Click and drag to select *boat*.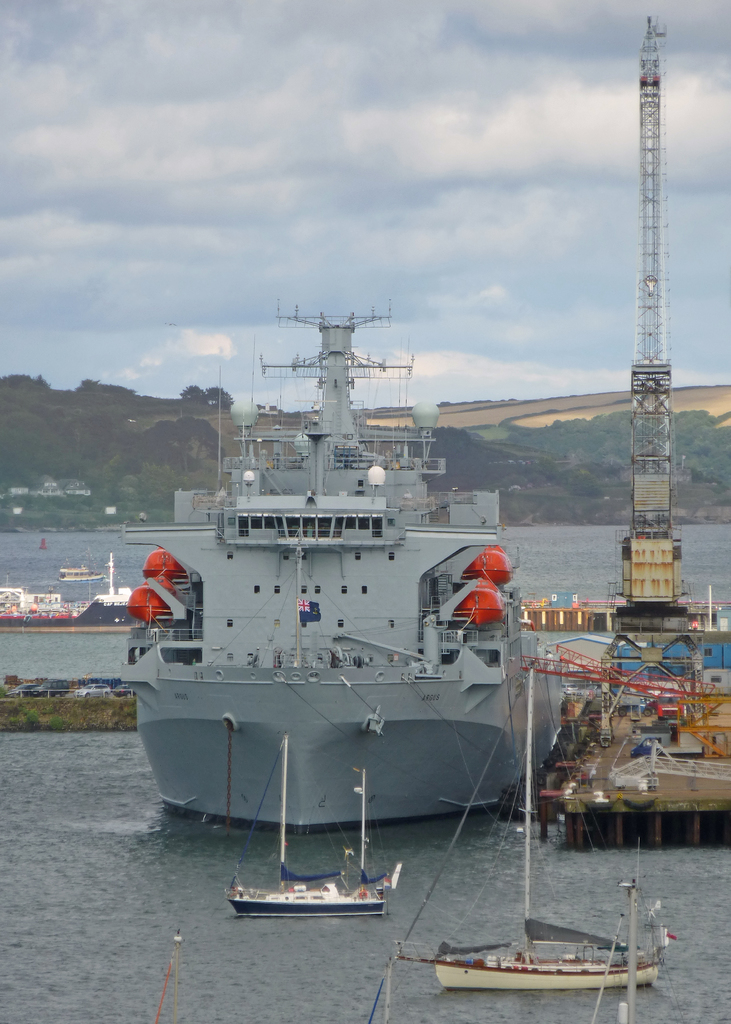
Selection: detection(116, 313, 517, 835).
